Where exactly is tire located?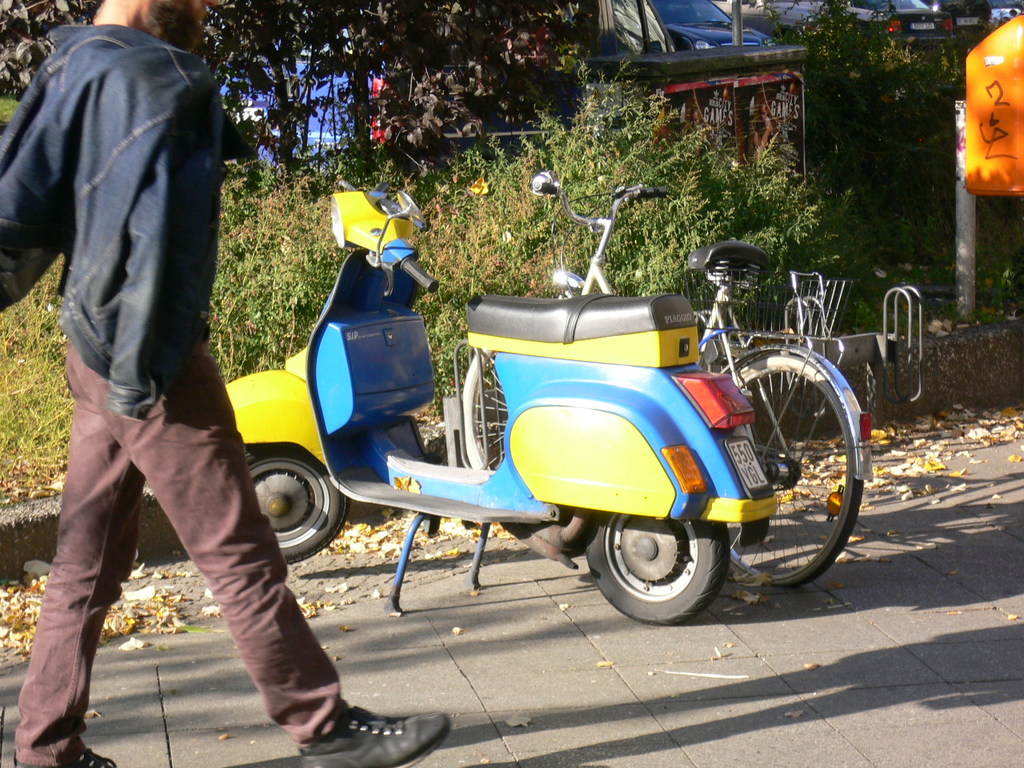
Its bounding box is 734,358,850,586.
